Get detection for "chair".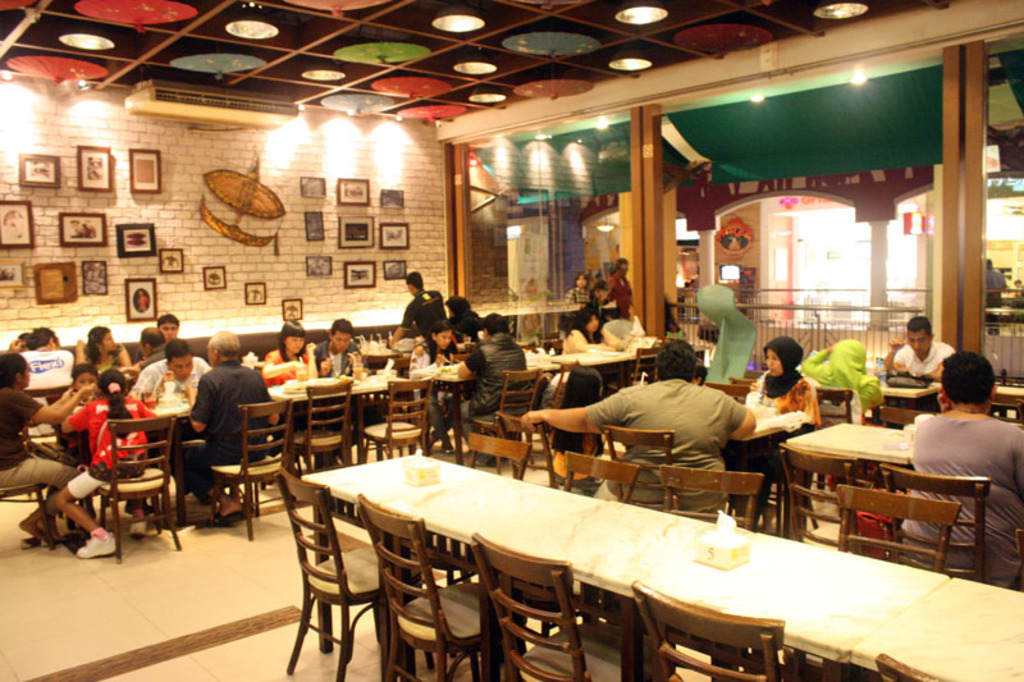
Detection: box=[467, 434, 524, 484].
